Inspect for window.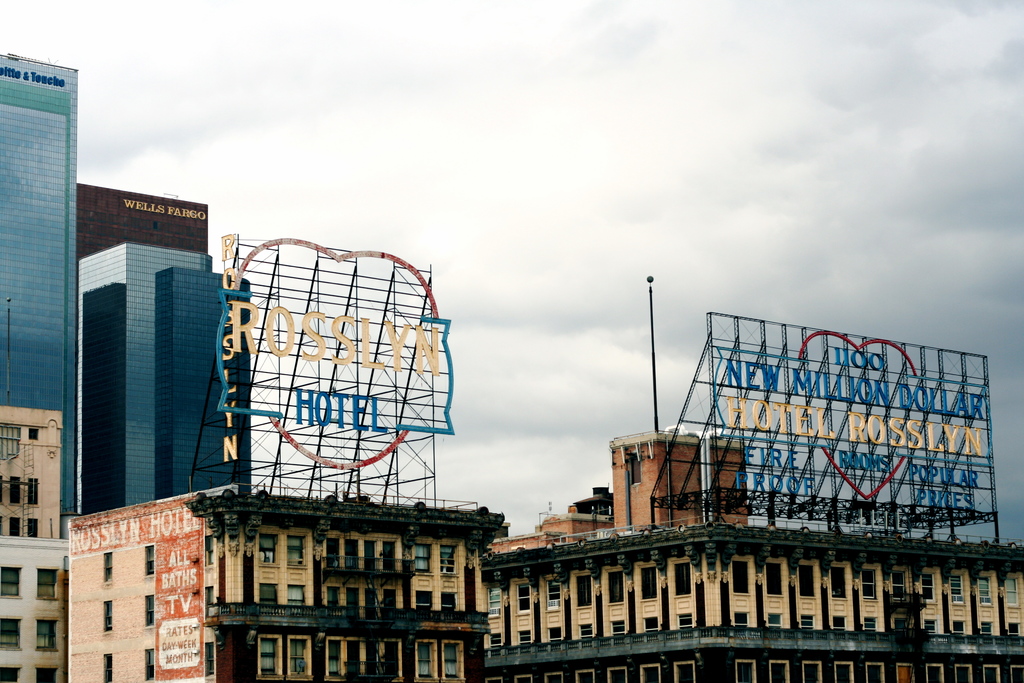
Inspection: bbox=[605, 572, 624, 601].
